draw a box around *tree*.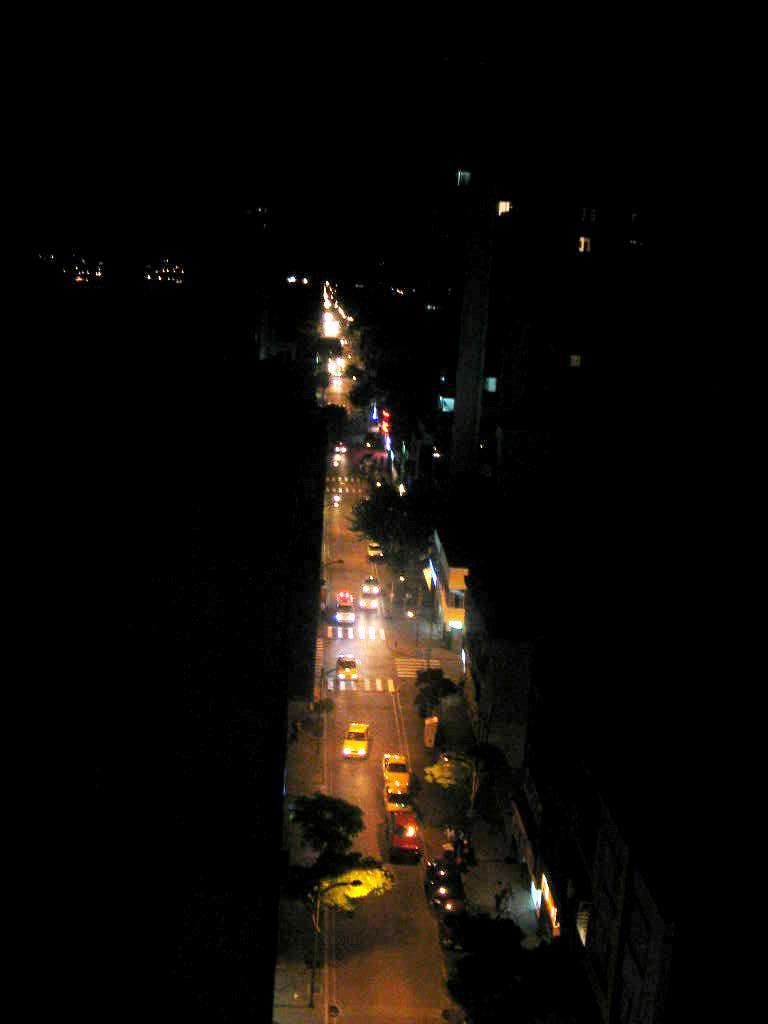
(x1=318, y1=333, x2=341, y2=361).
